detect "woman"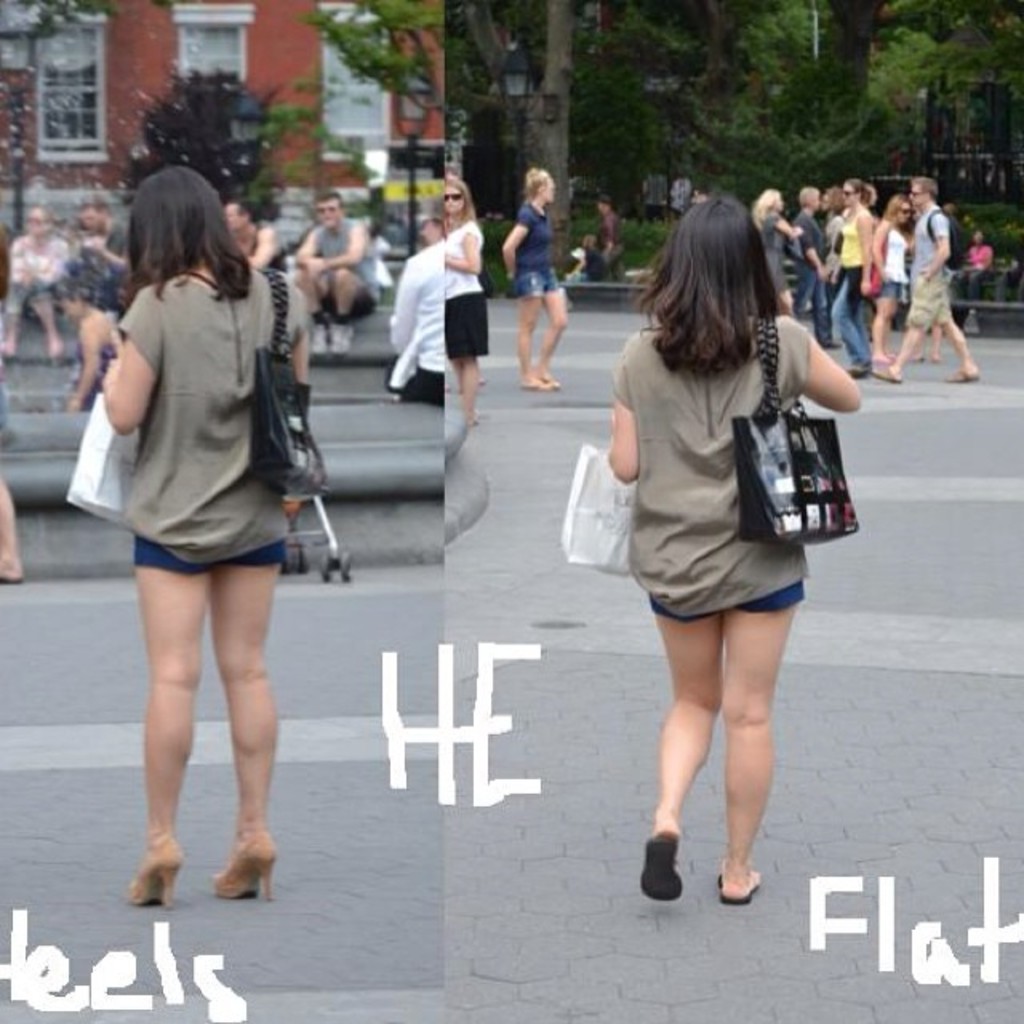
crop(578, 186, 856, 886)
